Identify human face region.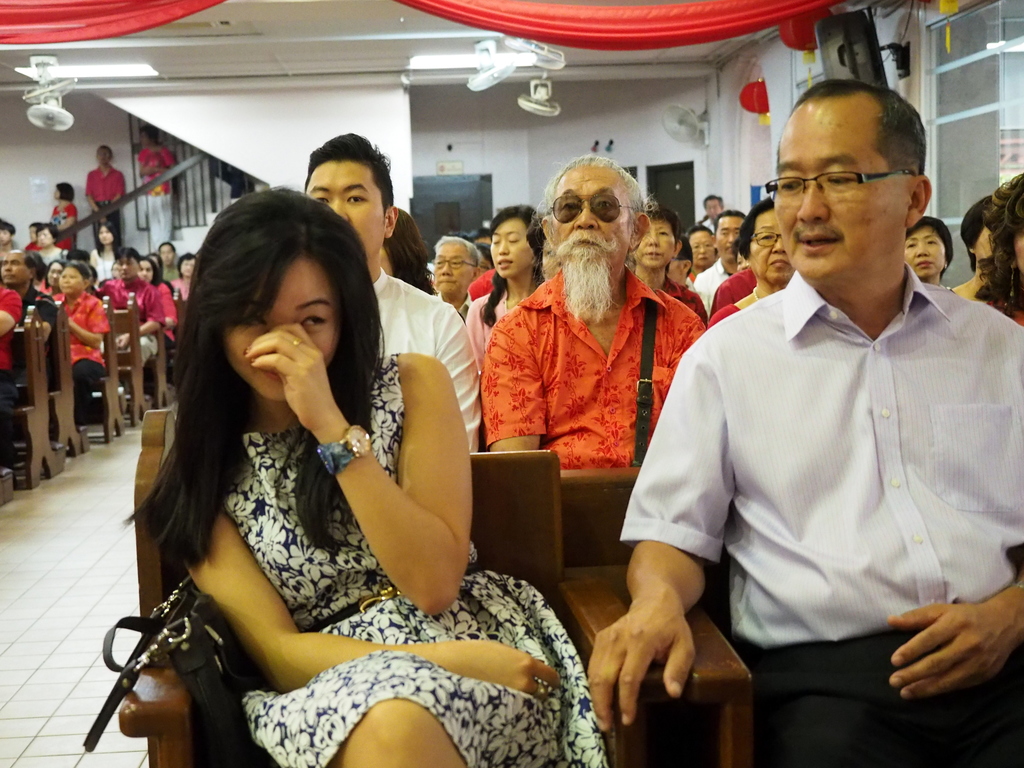
Region: 666/253/685/285.
